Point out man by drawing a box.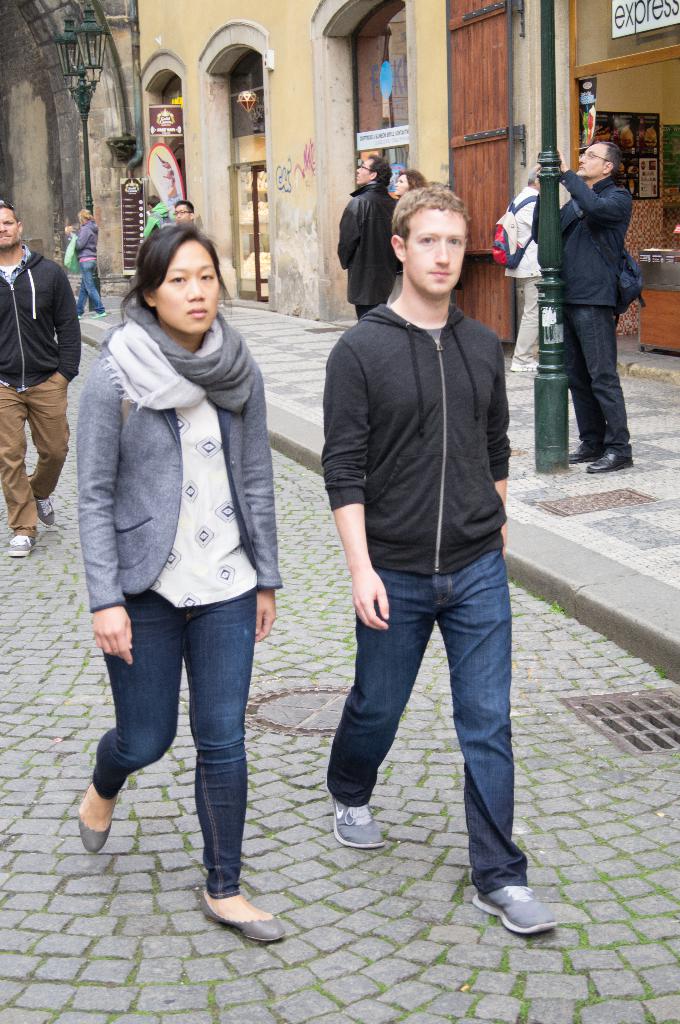
[549, 137, 640, 476].
